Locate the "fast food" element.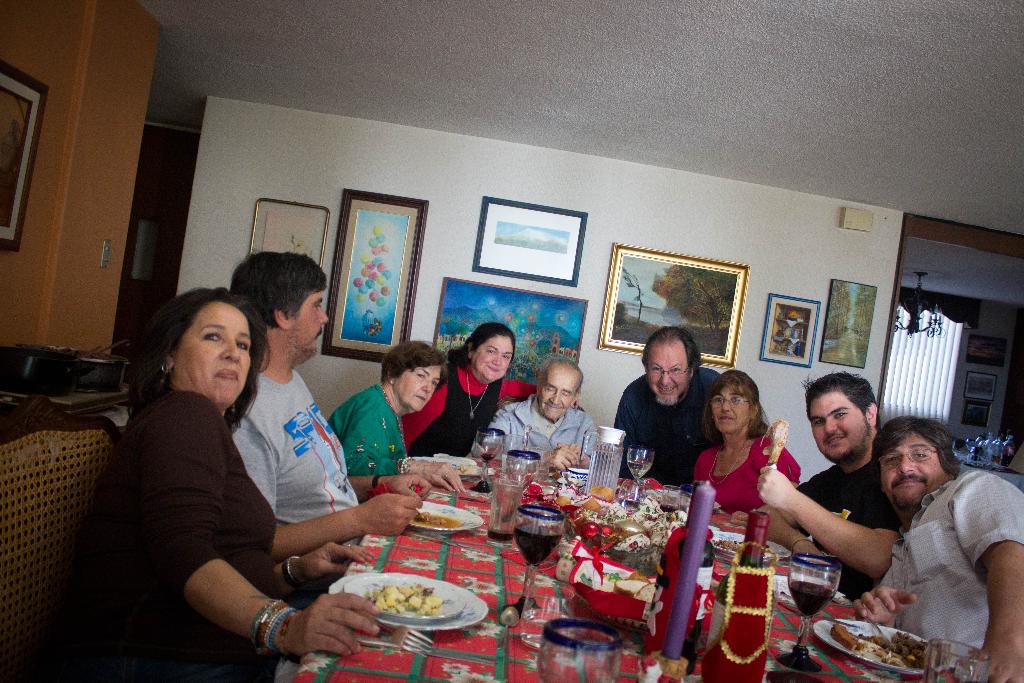
Element bbox: 589,484,616,503.
